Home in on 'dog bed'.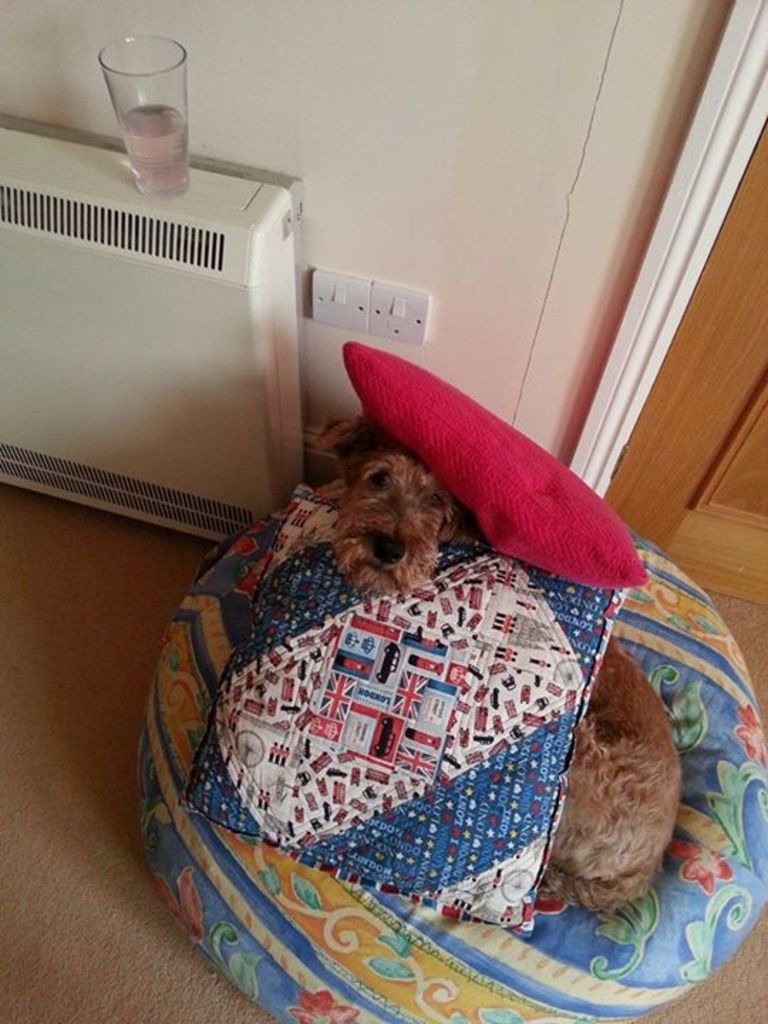
Homed in at {"x1": 138, "y1": 475, "x2": 767, "y2": 1023}.
